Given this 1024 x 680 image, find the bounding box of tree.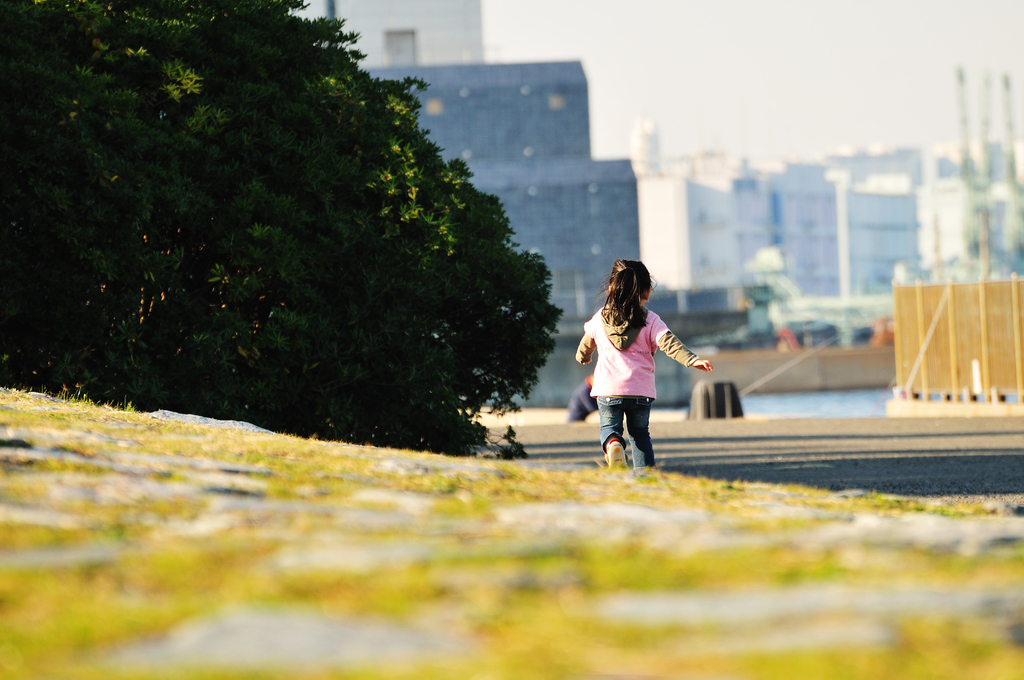
{"x1": 0, "y1": 0, "x2": 563, "y2": 464}.
